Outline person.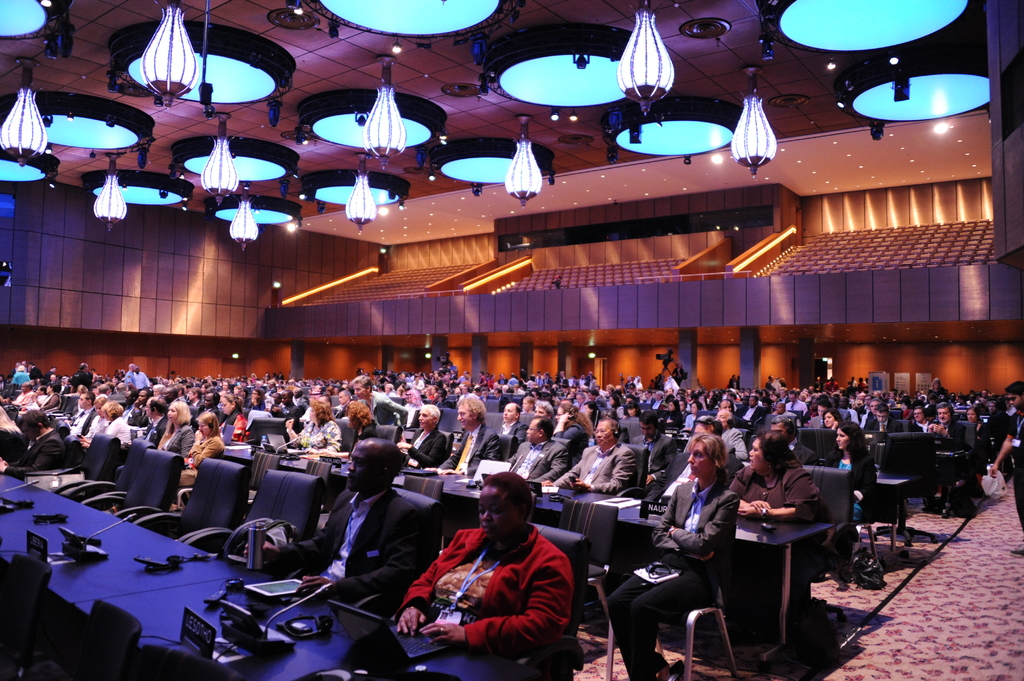
Outline: {"x1": 949, "y1": 393, "x2": 956, "y2": 405}.
